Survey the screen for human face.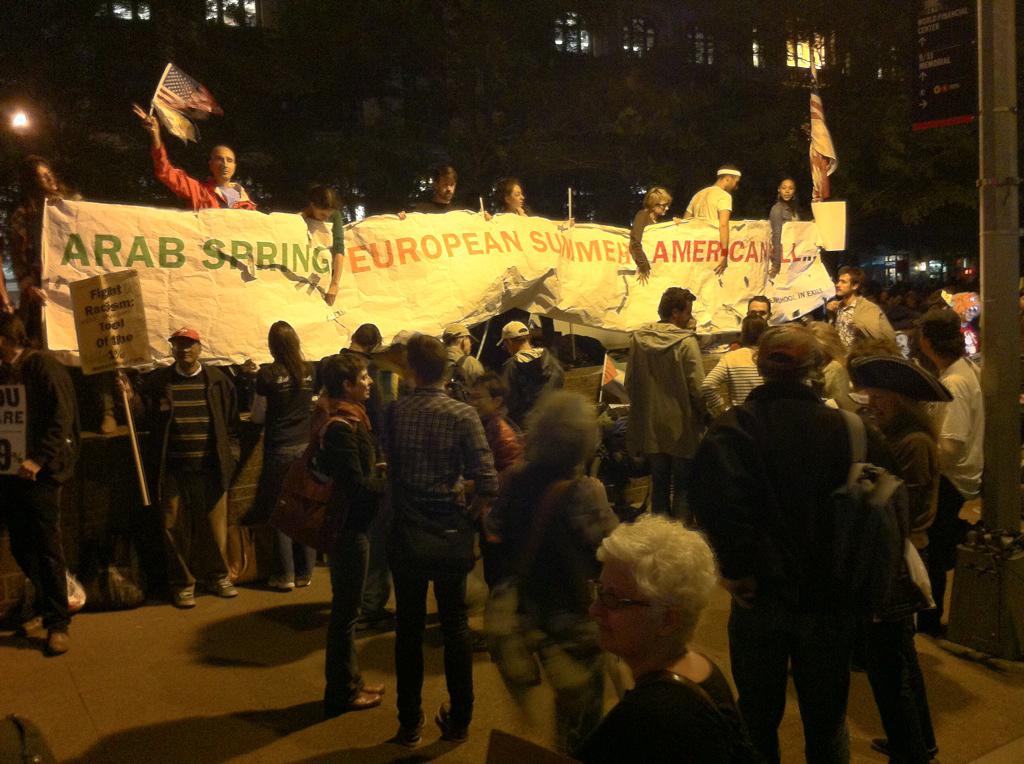
Survey found: (353,371,372,397).
